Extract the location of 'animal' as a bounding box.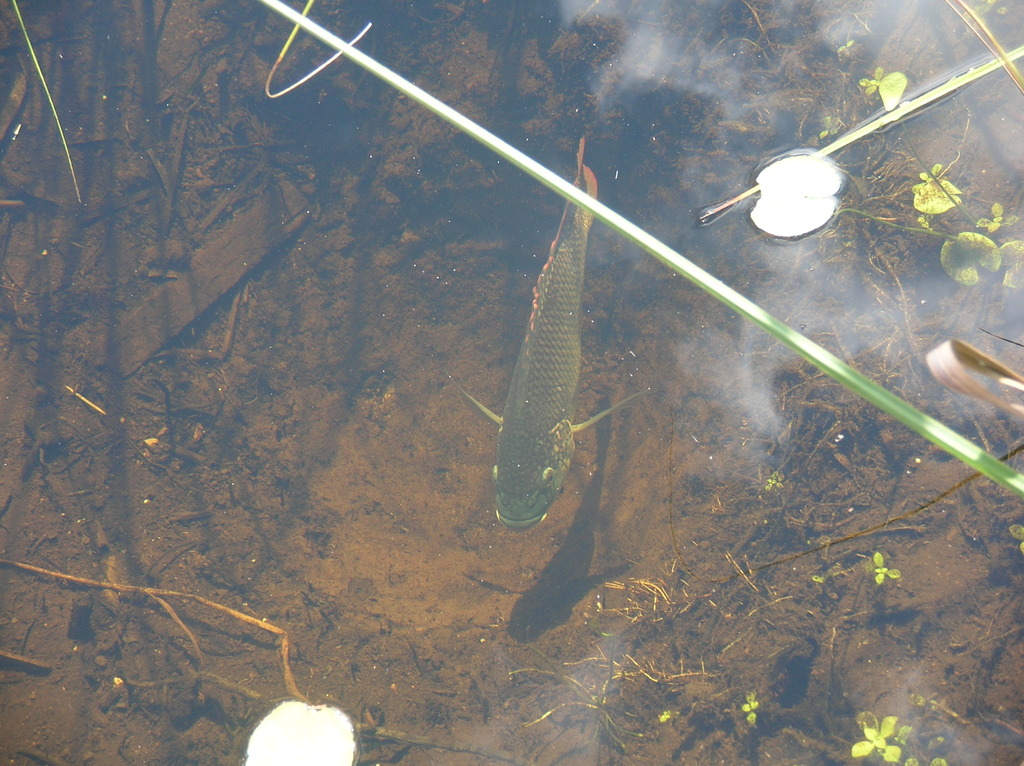
box=[444, 141, 640, 525].
